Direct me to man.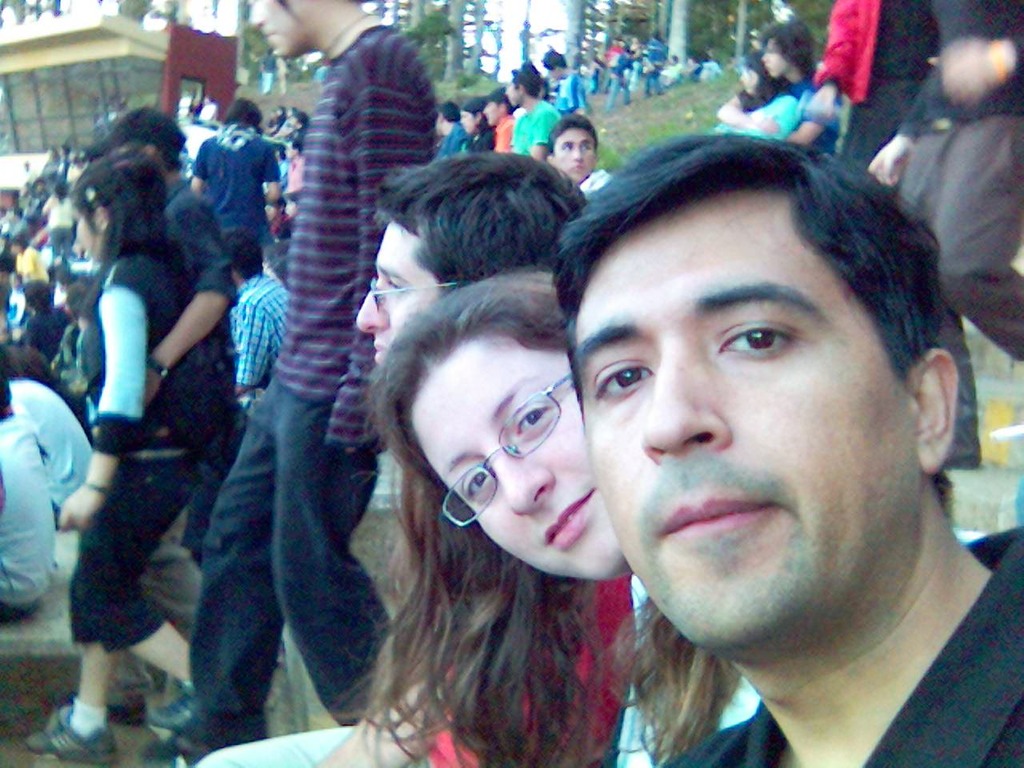
Direction: box(135, 0, 447, 767).
